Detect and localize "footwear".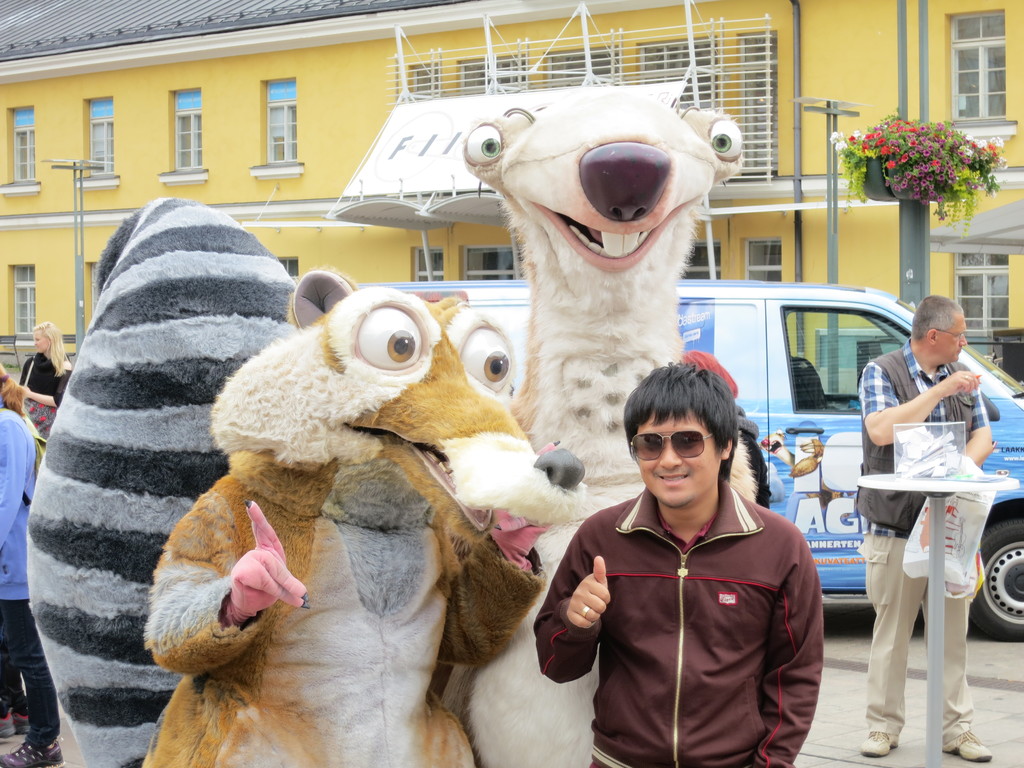
Localized at <region>0, 740, 65, 767</region>.
